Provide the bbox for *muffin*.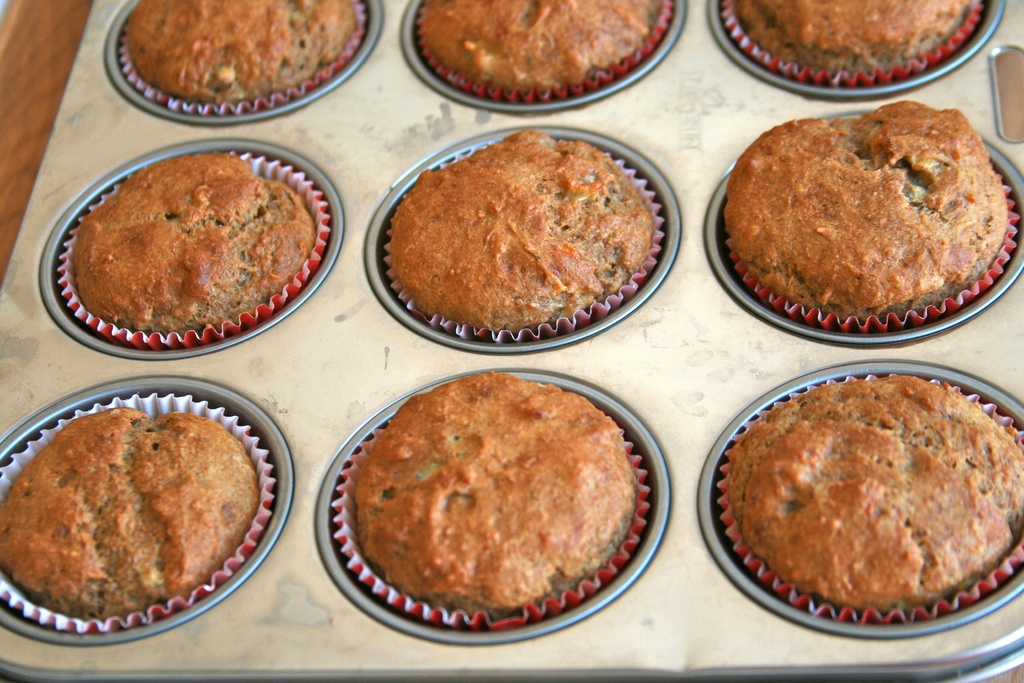
detection(719, 99, 1021, 327).
